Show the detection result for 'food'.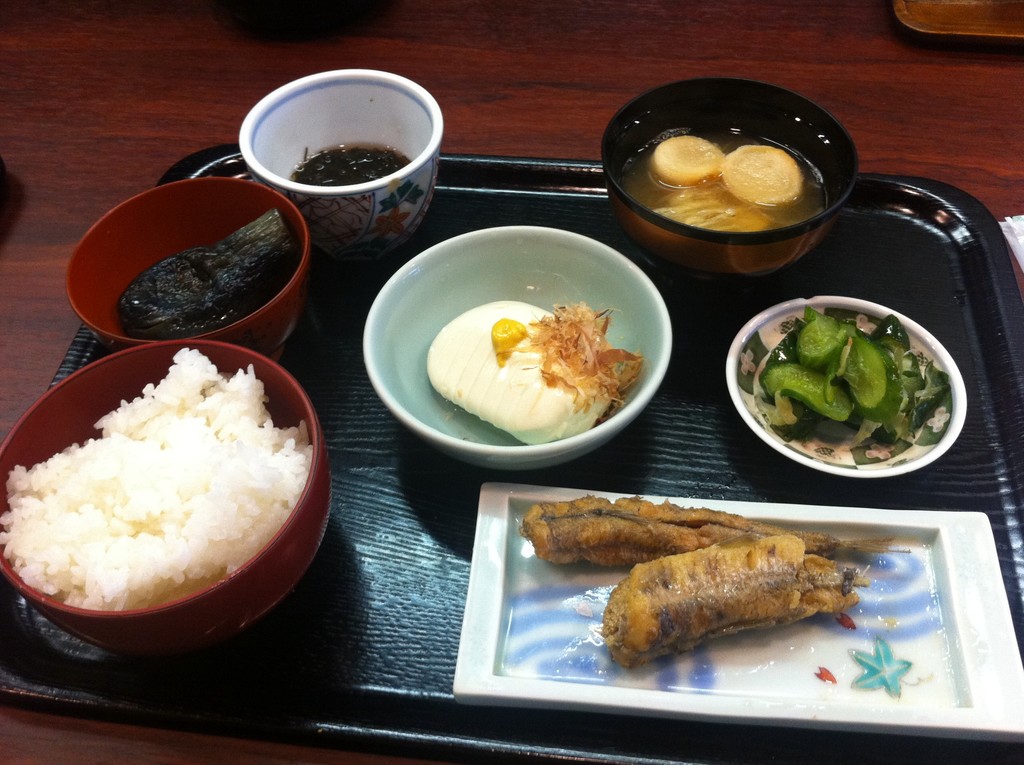
Rect(296, 150, 408, 187).
